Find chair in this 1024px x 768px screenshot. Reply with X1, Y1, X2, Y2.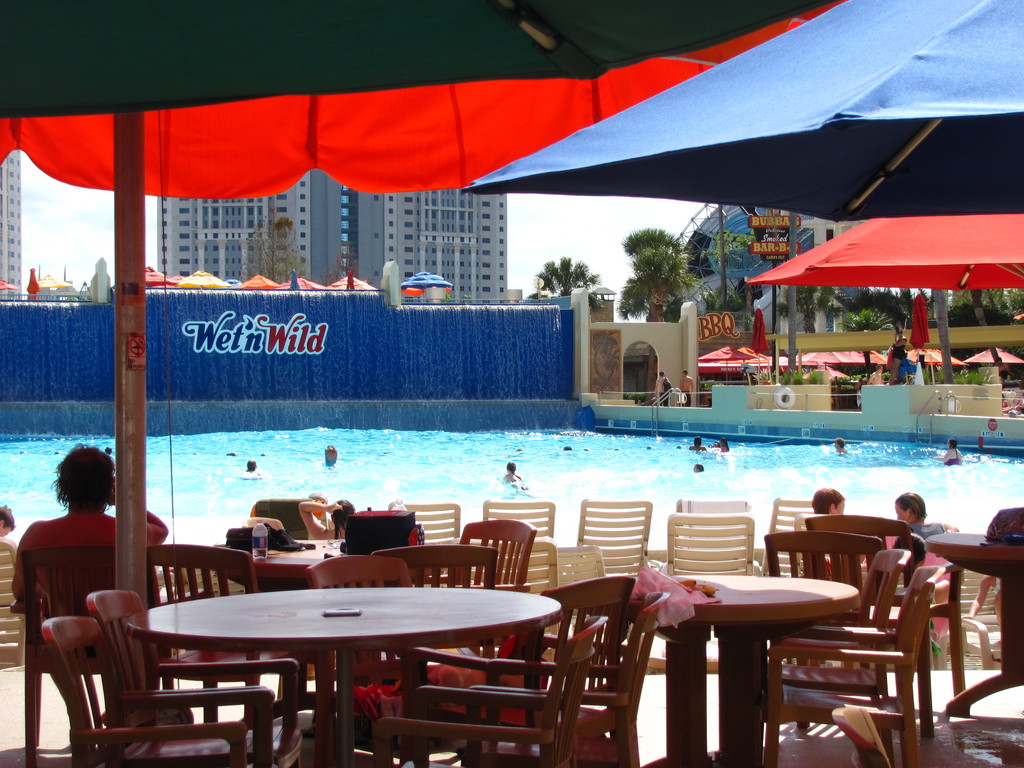
677, 496, 756, 513.
